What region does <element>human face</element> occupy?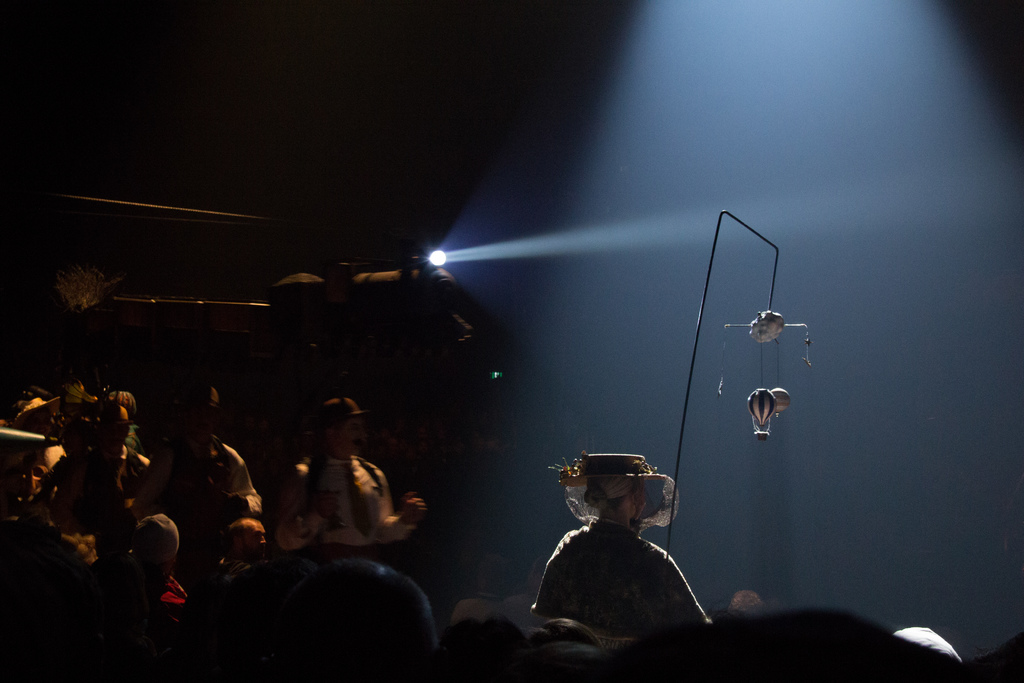
bbox=(323, 419, 354, 452).
